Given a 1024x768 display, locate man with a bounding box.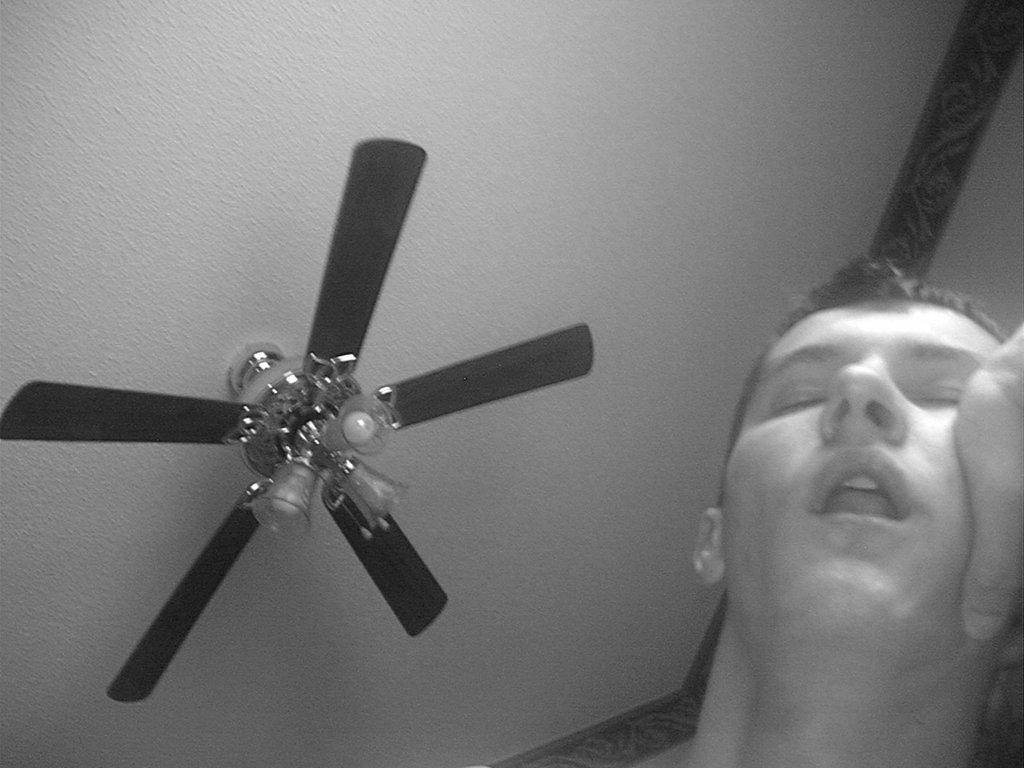
Located: crop(656, 251, 1023, 747).
